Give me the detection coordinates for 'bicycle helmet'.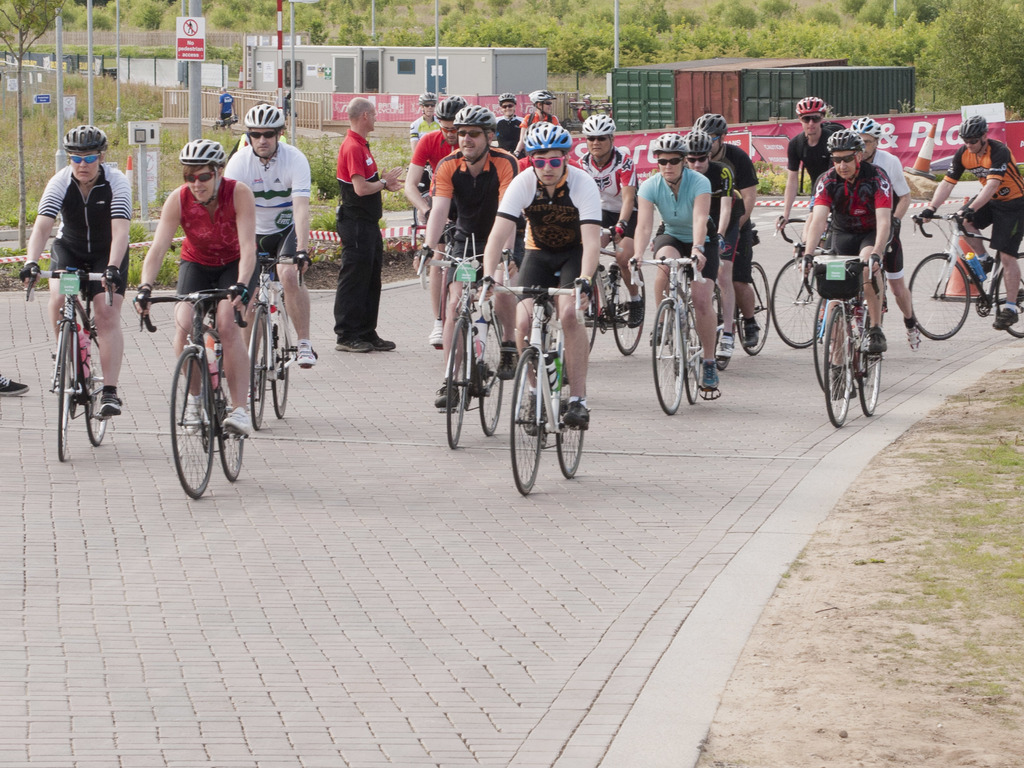
<region>243, 104, 285, 131</region>.
